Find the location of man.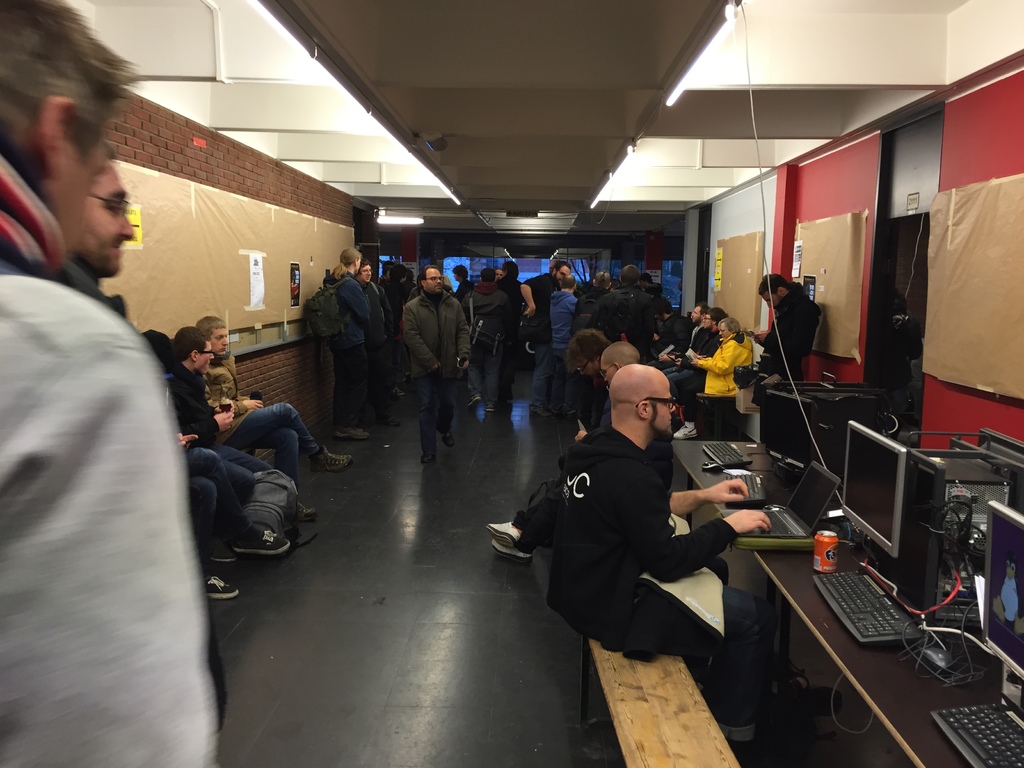
Location: bbox(749, 269, 816, 457).
